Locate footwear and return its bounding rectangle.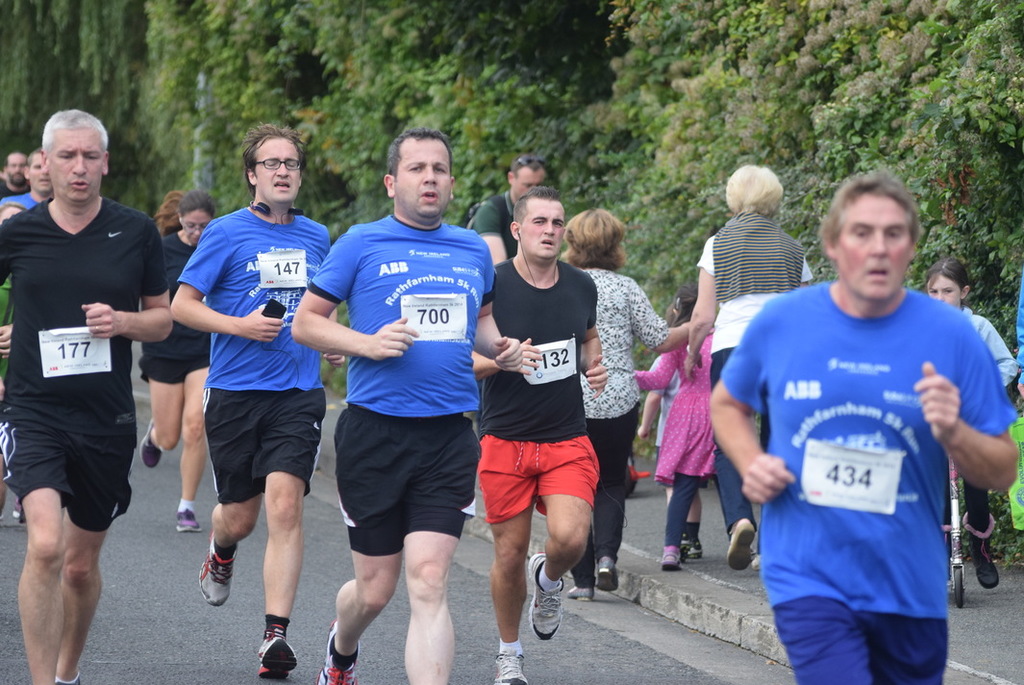
{"x1": 261, "y1": 635, "x2": 301, "y2": 683}.
